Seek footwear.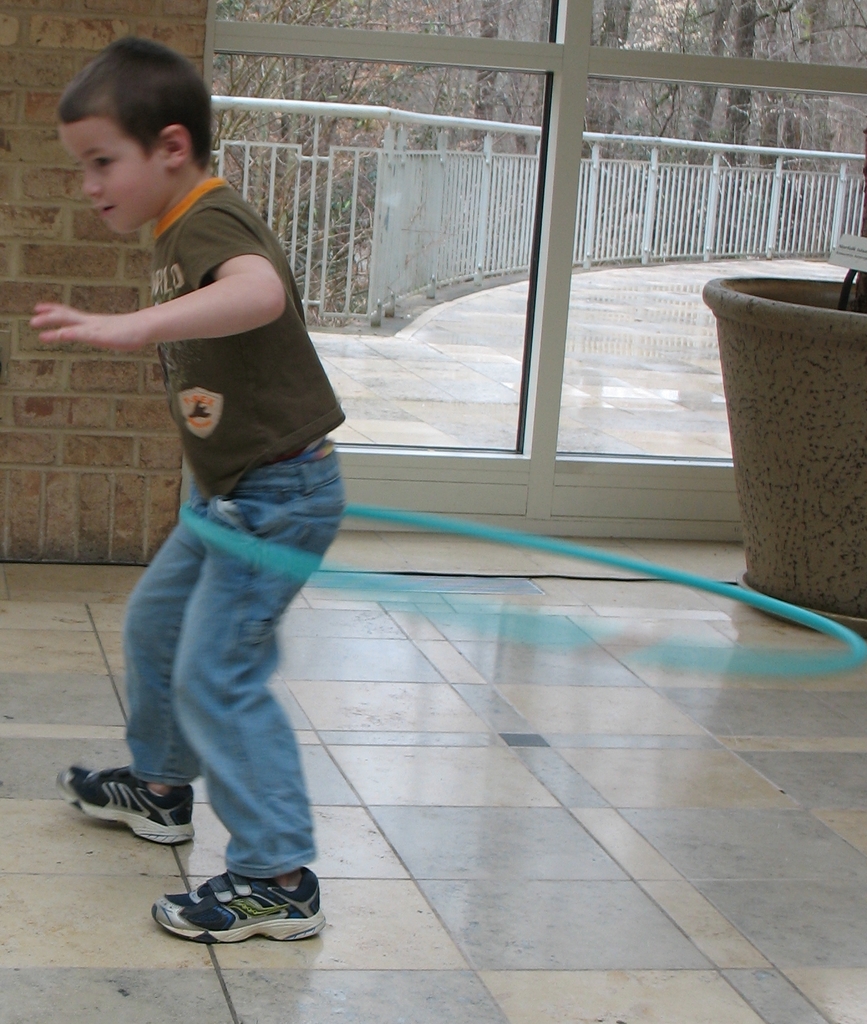
box(150, 863, 332, 935).
